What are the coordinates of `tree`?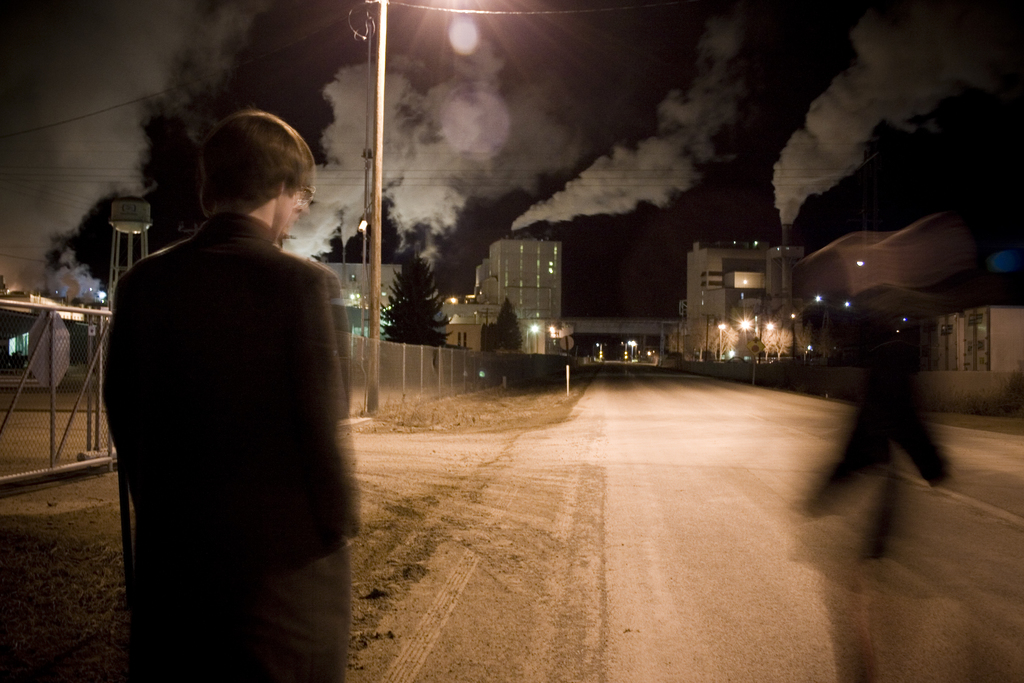
pyautogui.locateOnScreen(376, 226, 467, 360).
